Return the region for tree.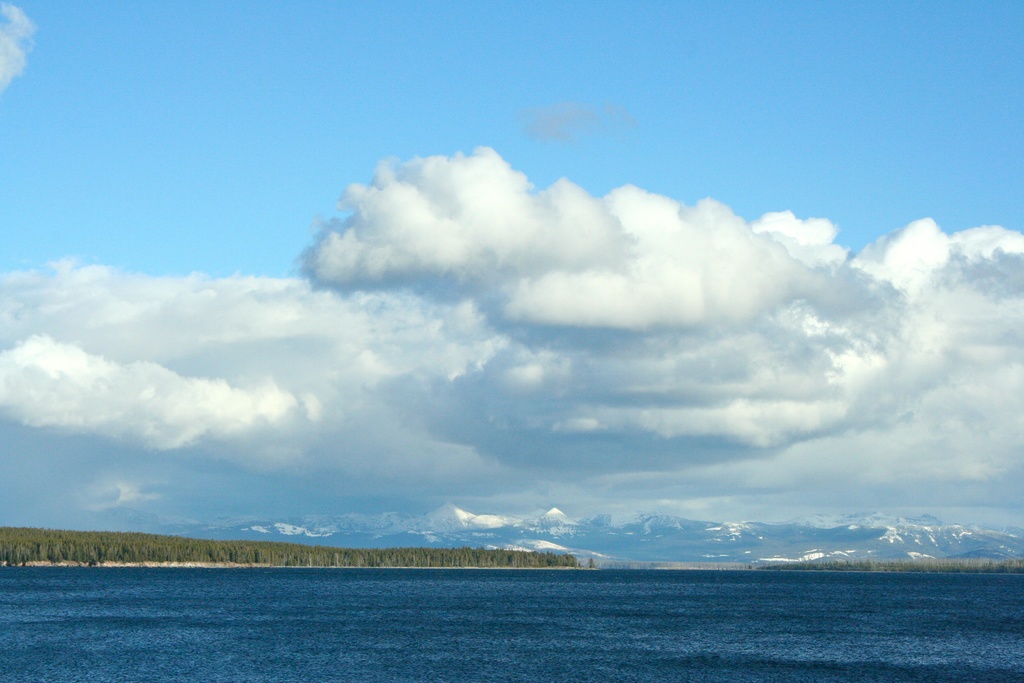
88, 536, 113, 568.
